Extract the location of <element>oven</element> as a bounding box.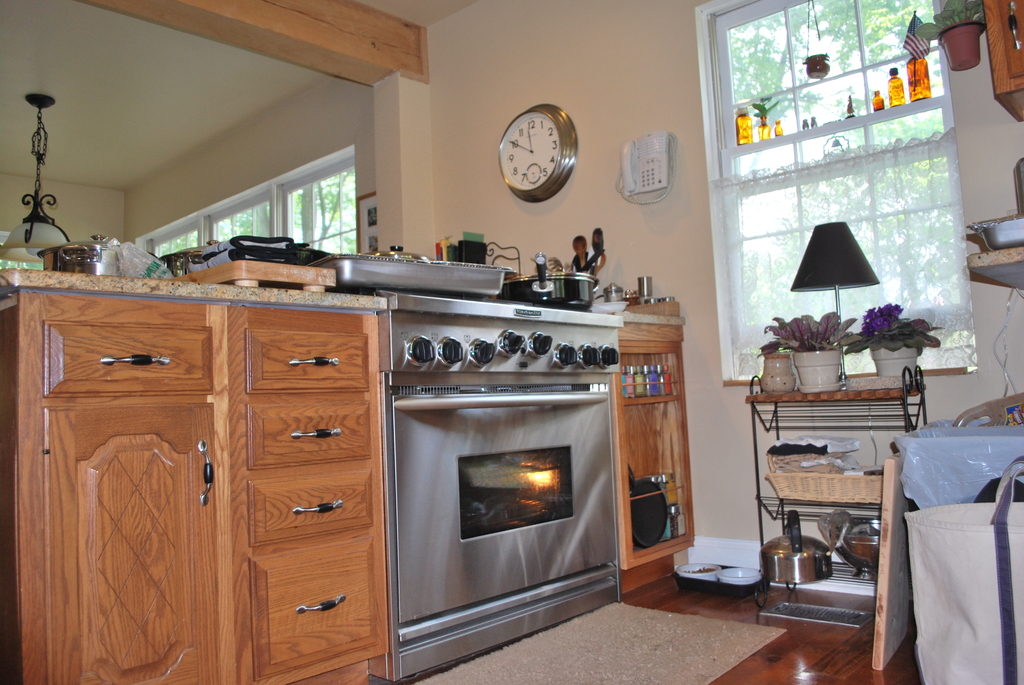
box=[375, 297, 622, 684].
